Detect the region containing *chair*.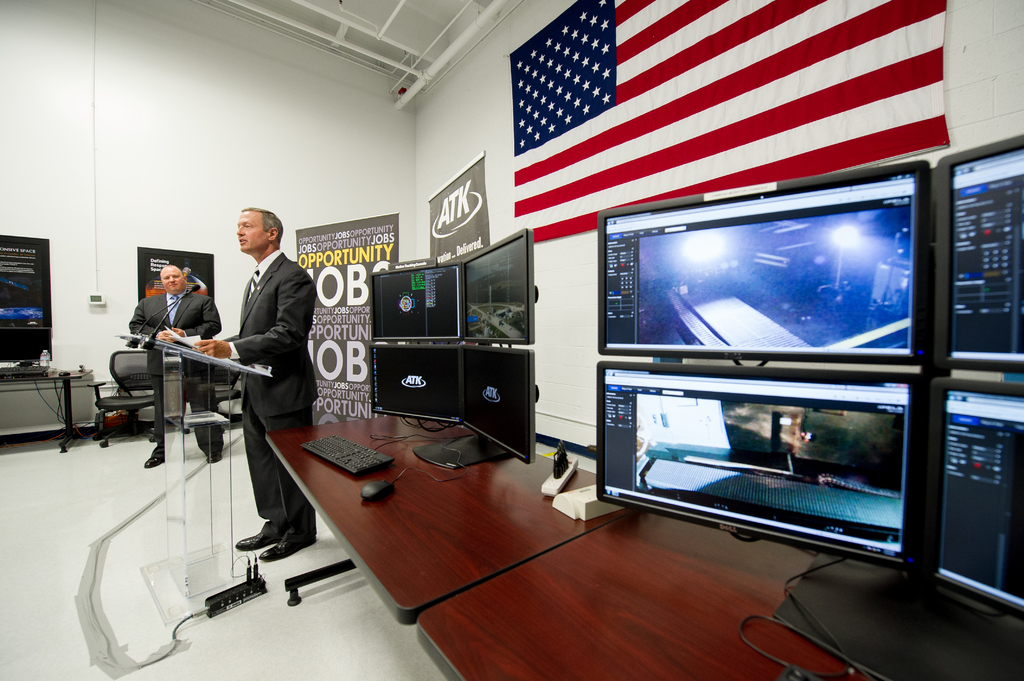
(x1=92, y1=346, x2=157, y2=442).
